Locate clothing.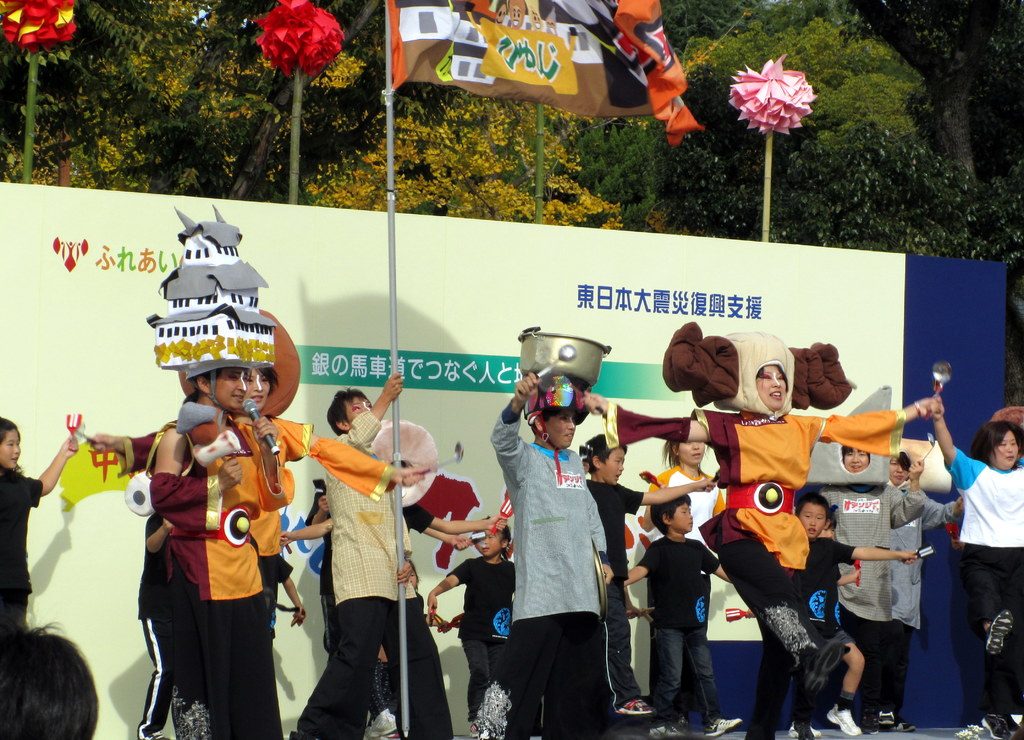
Bounding box: <region>496, 414, 616, 703</region>.
